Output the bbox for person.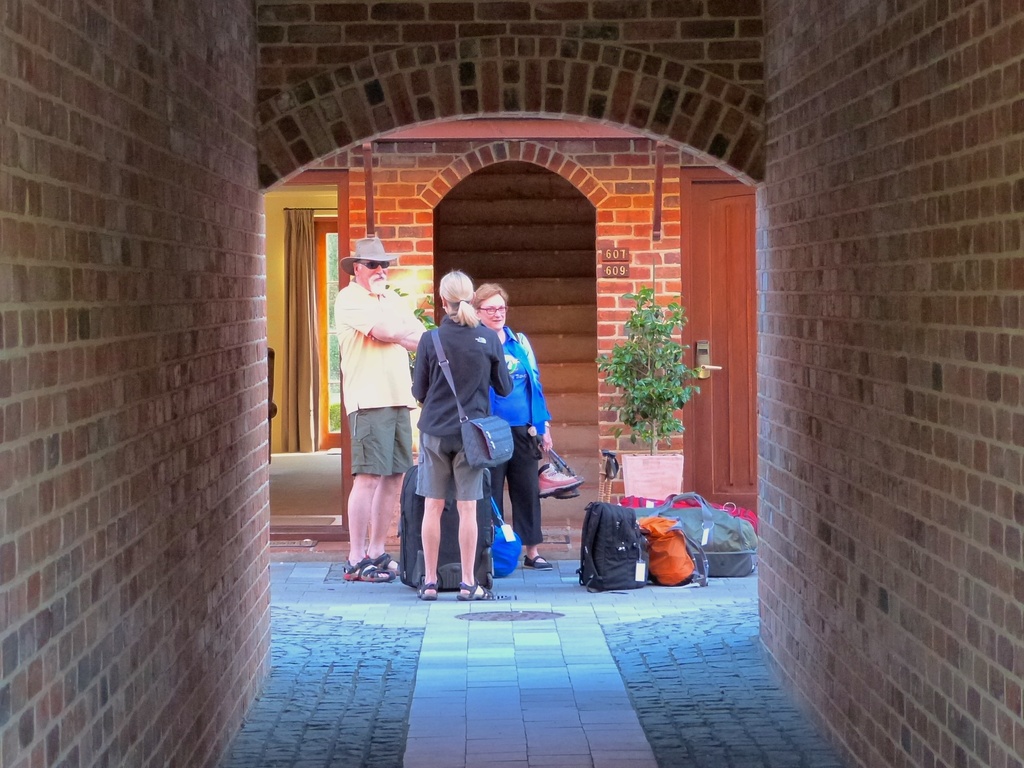
pyautogui.locateOnScreen(325, 218, 423, 591).
